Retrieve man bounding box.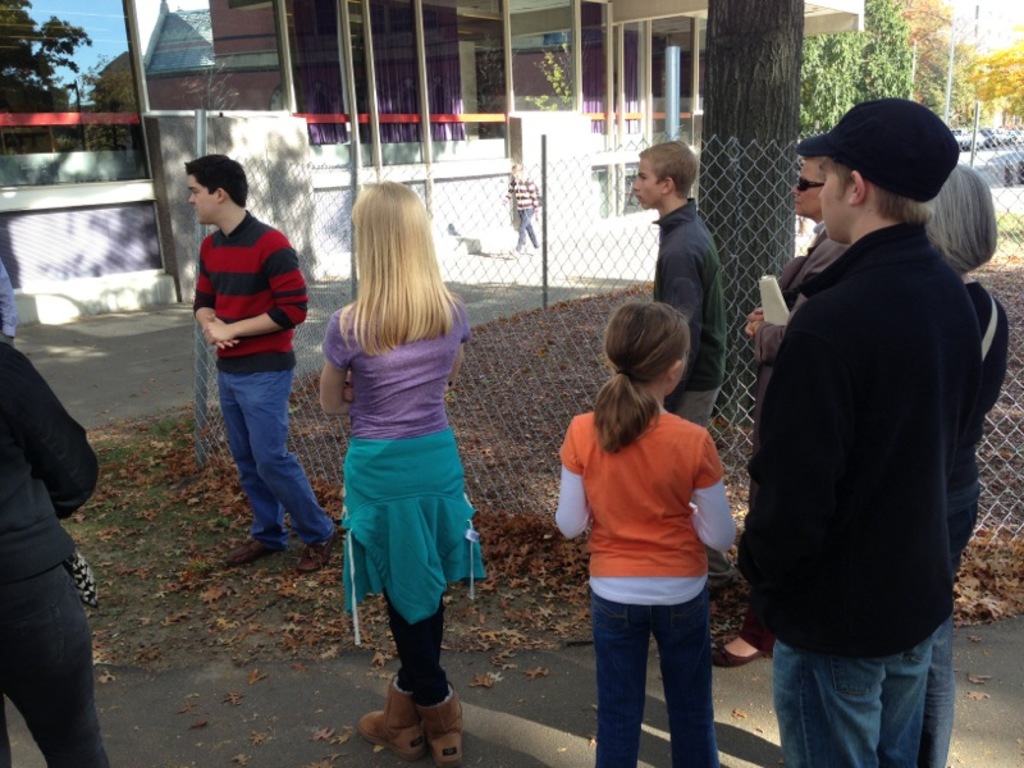
Bounding box: crop(631, 138, 741, 620).
